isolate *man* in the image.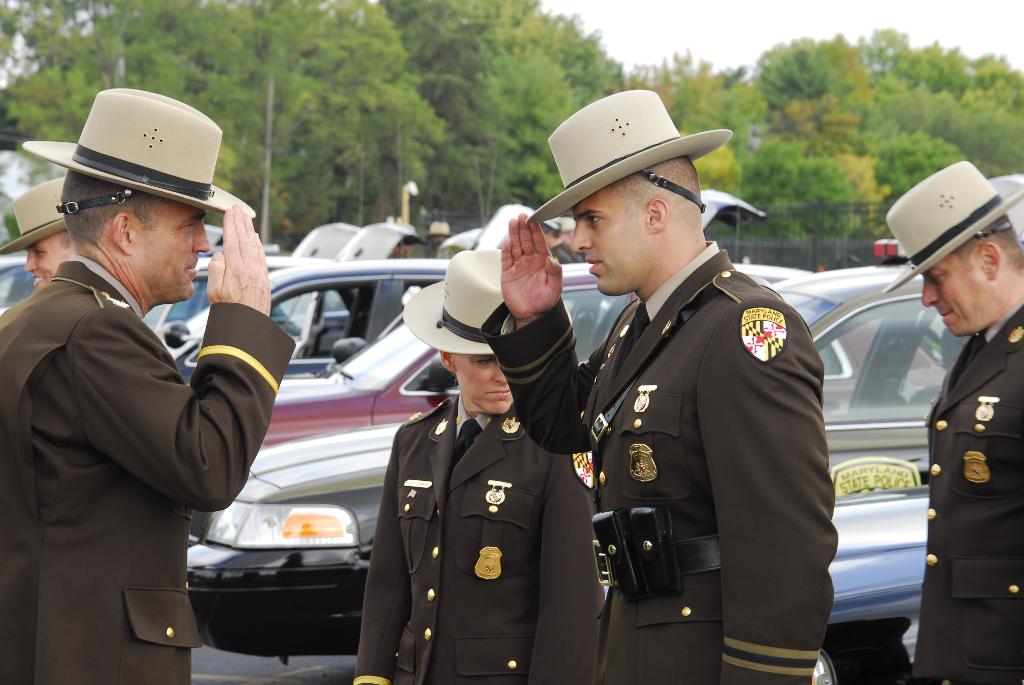
Isolated region: (5,178,84,295).
